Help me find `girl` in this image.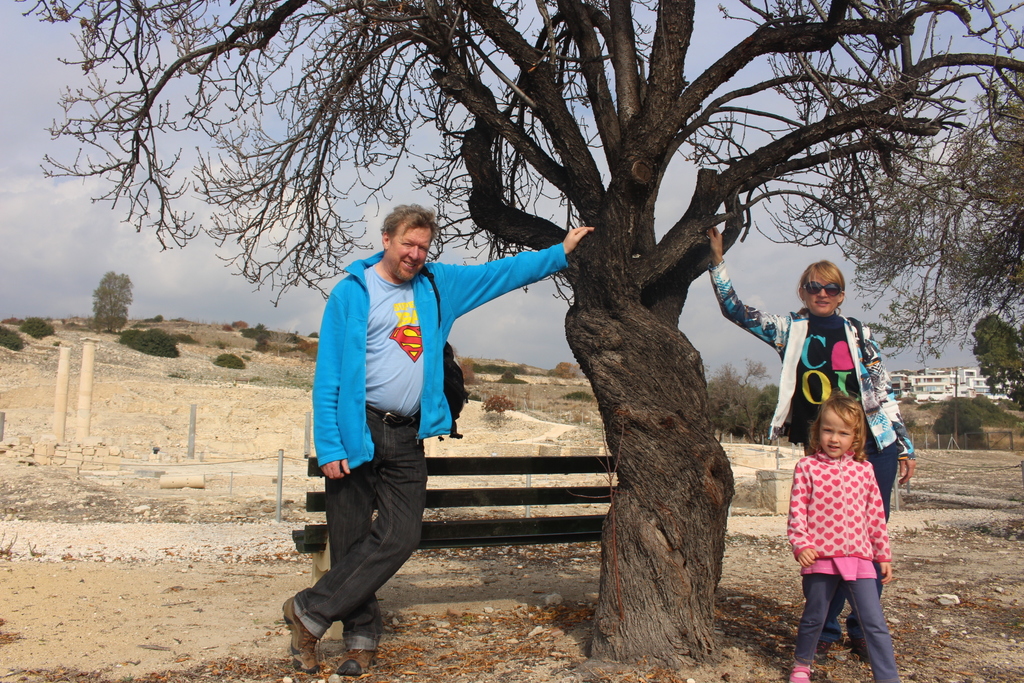
Found it: crop(780, 393, 895, 682).
